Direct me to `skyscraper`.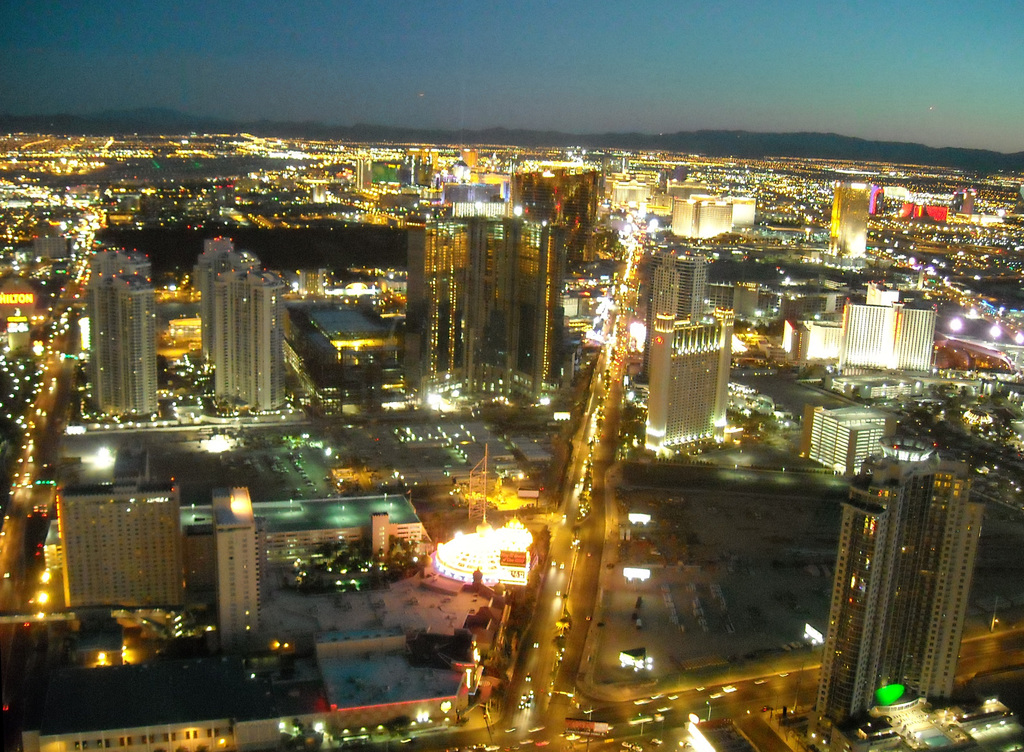
Direction: (639,243,715,385).
